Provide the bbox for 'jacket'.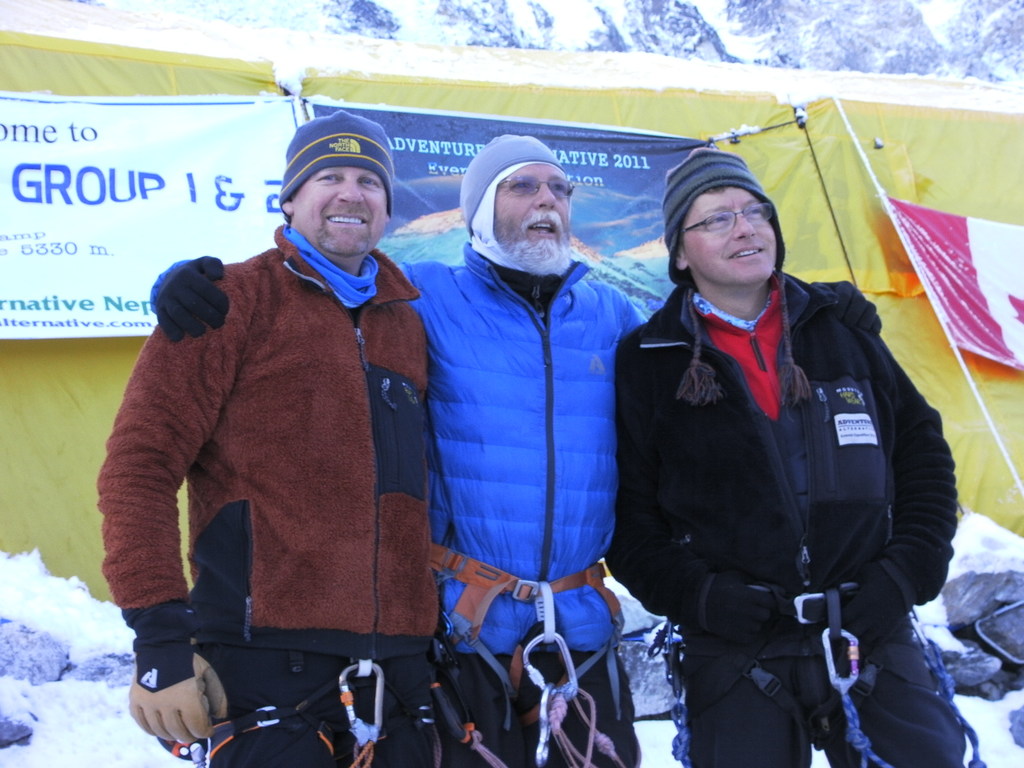
(390,227,650,653).
